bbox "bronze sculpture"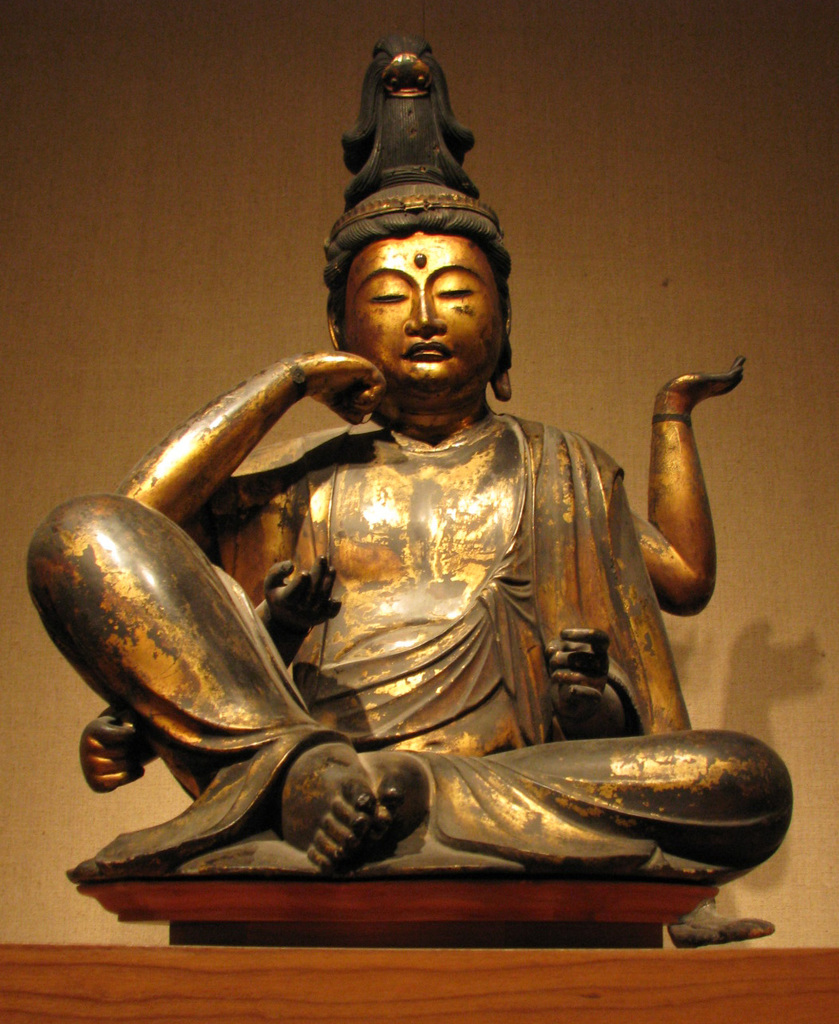
box=[25, 32, 790, 888]
